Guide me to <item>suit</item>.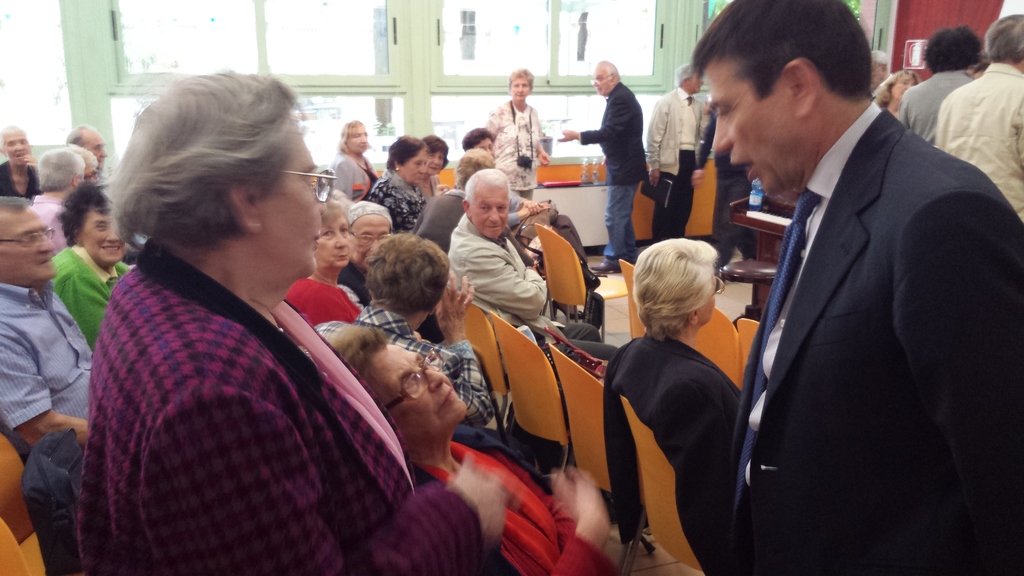
Guidance: x1=577, y1=88, x2=646, y2=257.
